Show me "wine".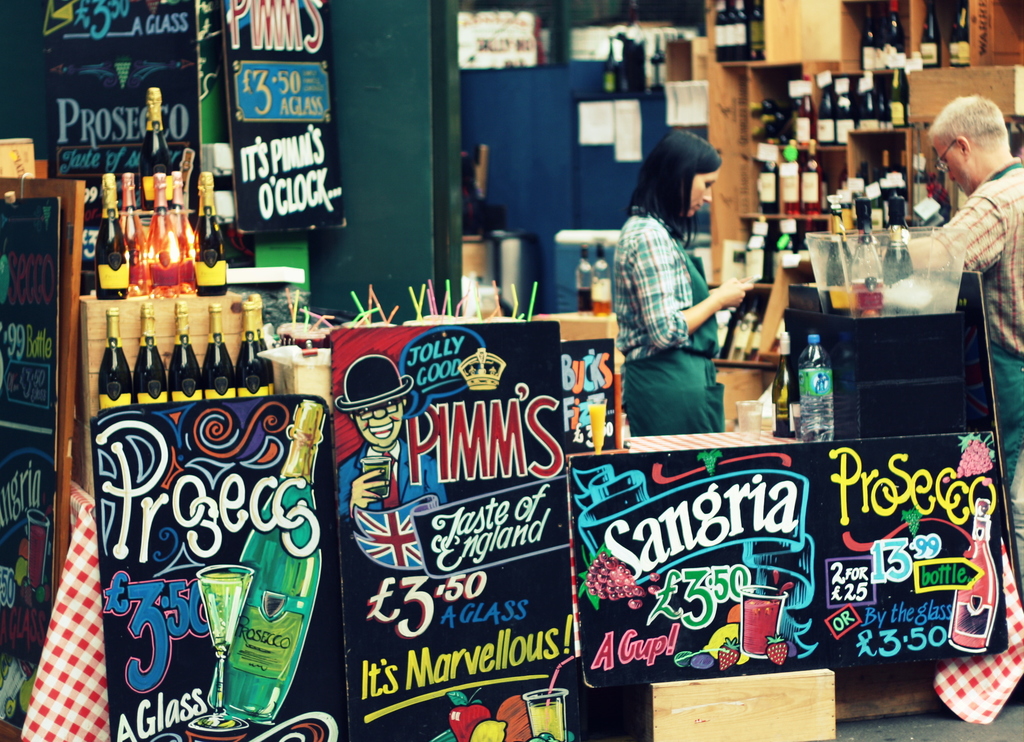
"wine" is here: detection(237, 301, 270, 398).
